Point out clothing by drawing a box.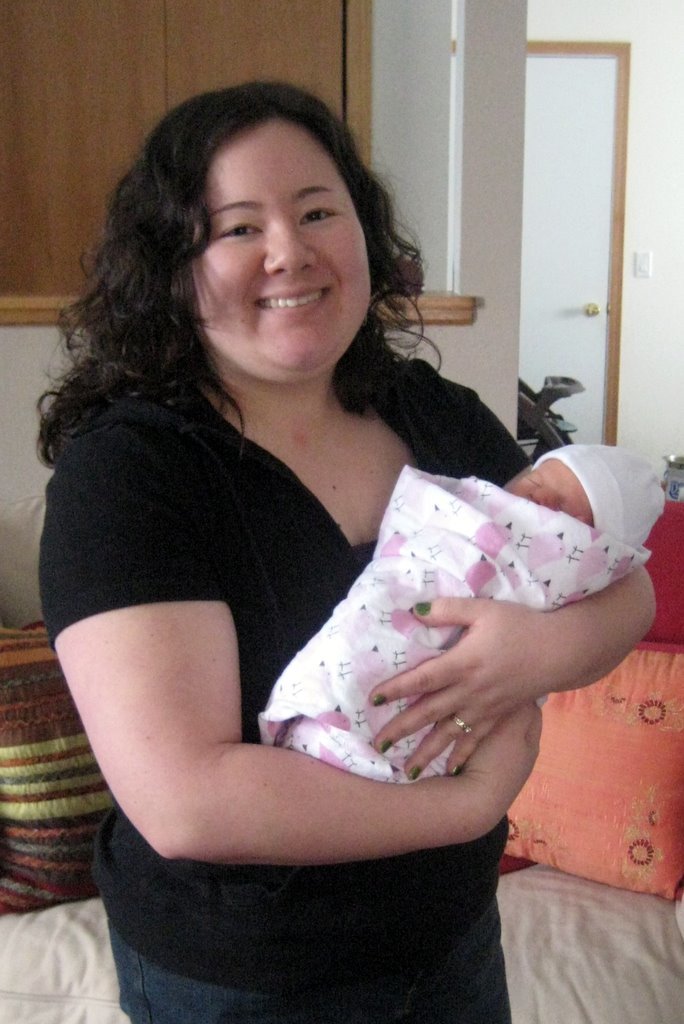
(49,272,596,964).
